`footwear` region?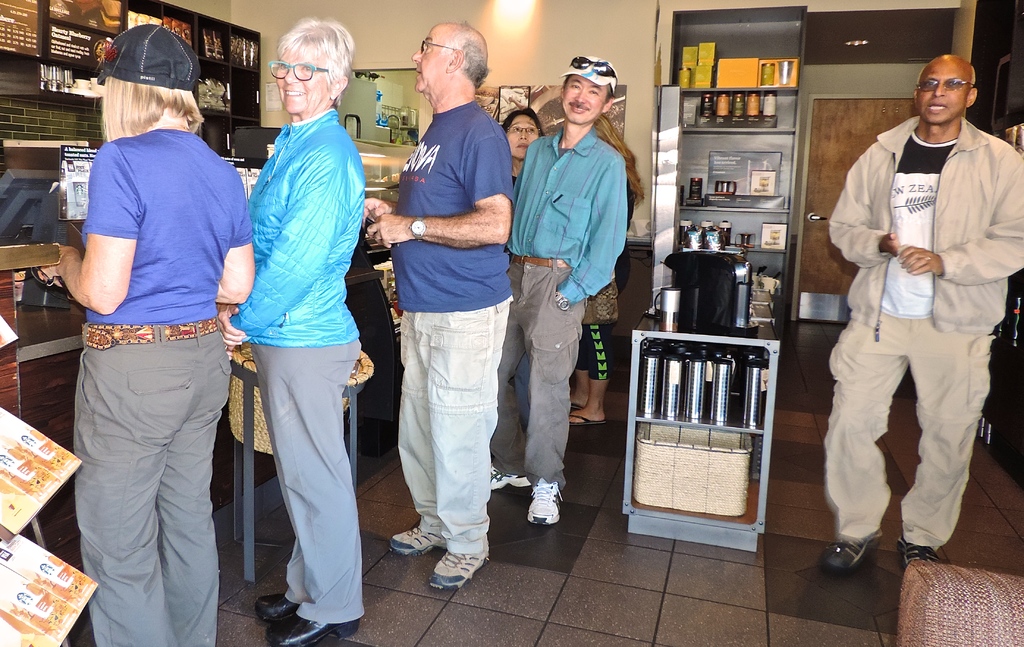
[x1=376, y1=518, x2=447, y2=556]
